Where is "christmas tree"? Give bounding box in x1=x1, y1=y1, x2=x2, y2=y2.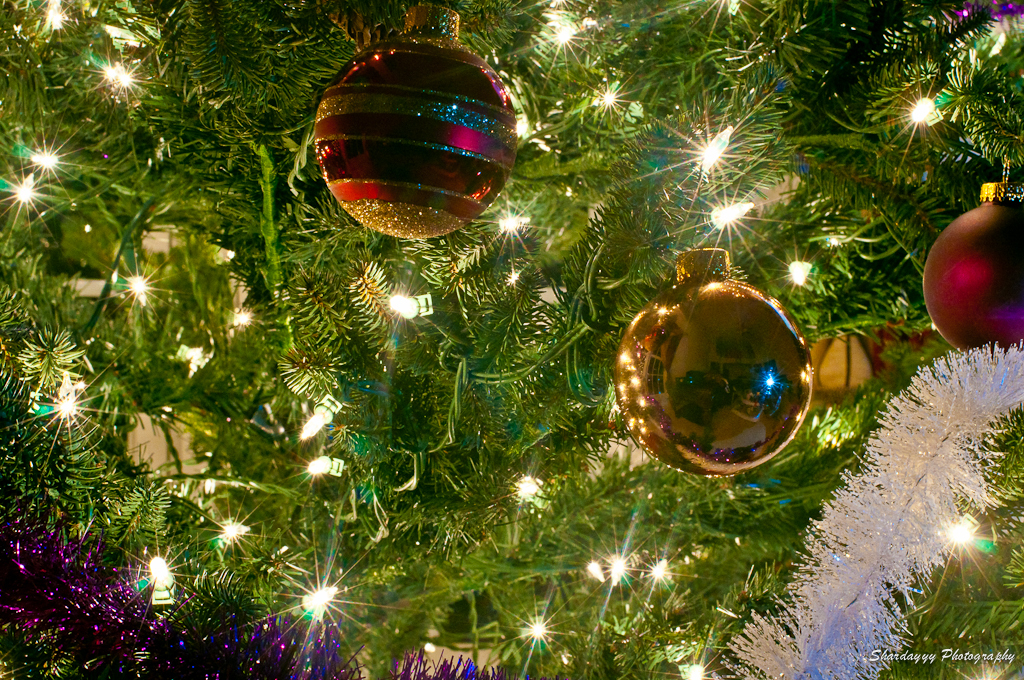
x1=0, y1=0, x2=1023, y2=679.
